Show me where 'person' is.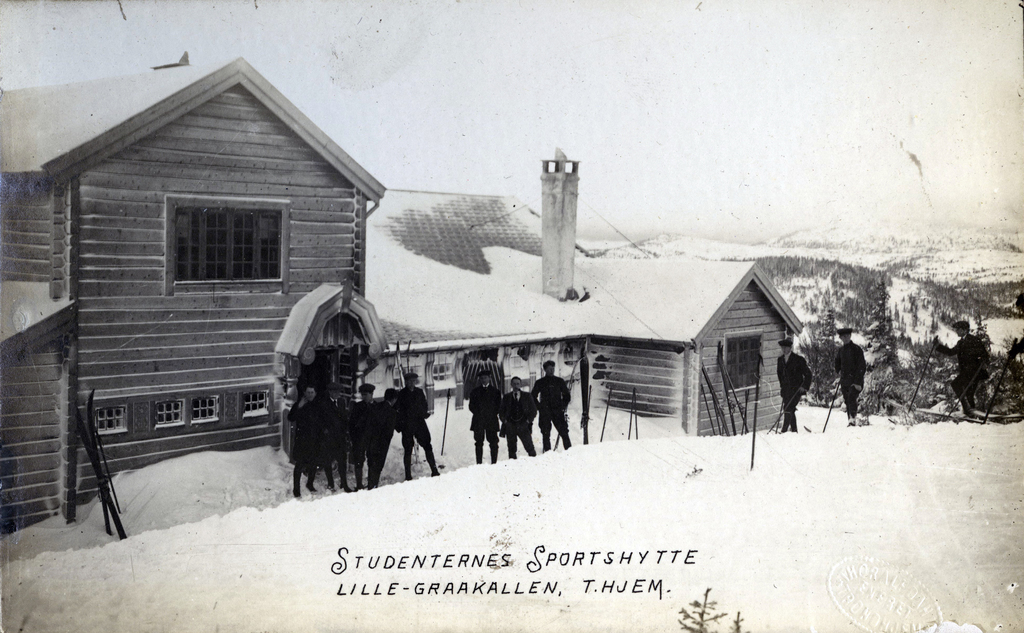
'person' is at [398, 372, 437, 478].
